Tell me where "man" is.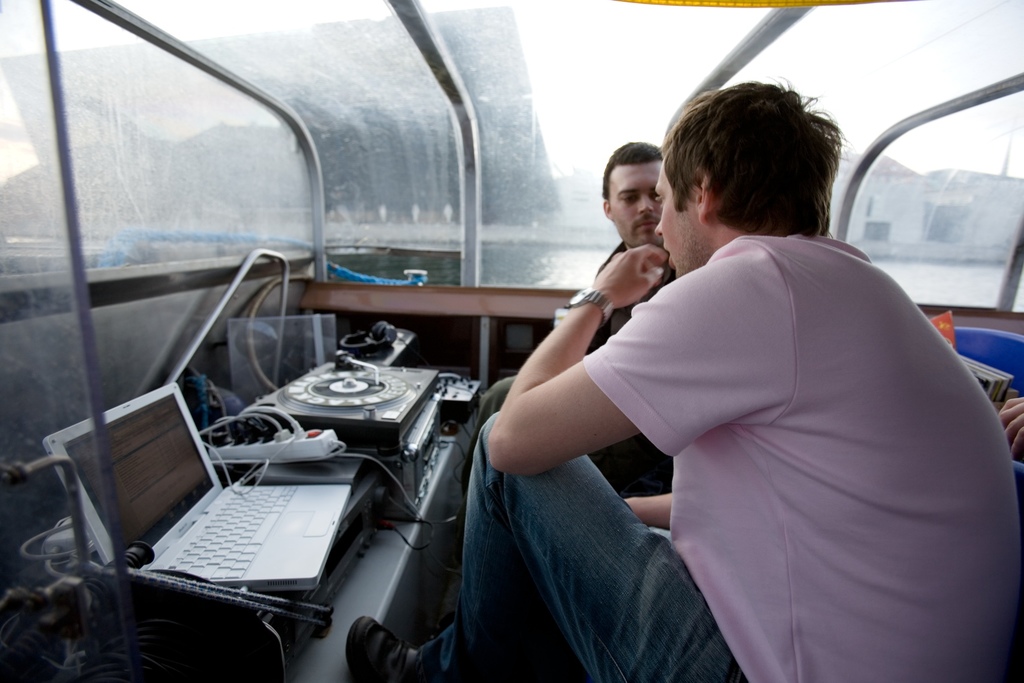
"man" is at detection(452, 136, 675, 524).
